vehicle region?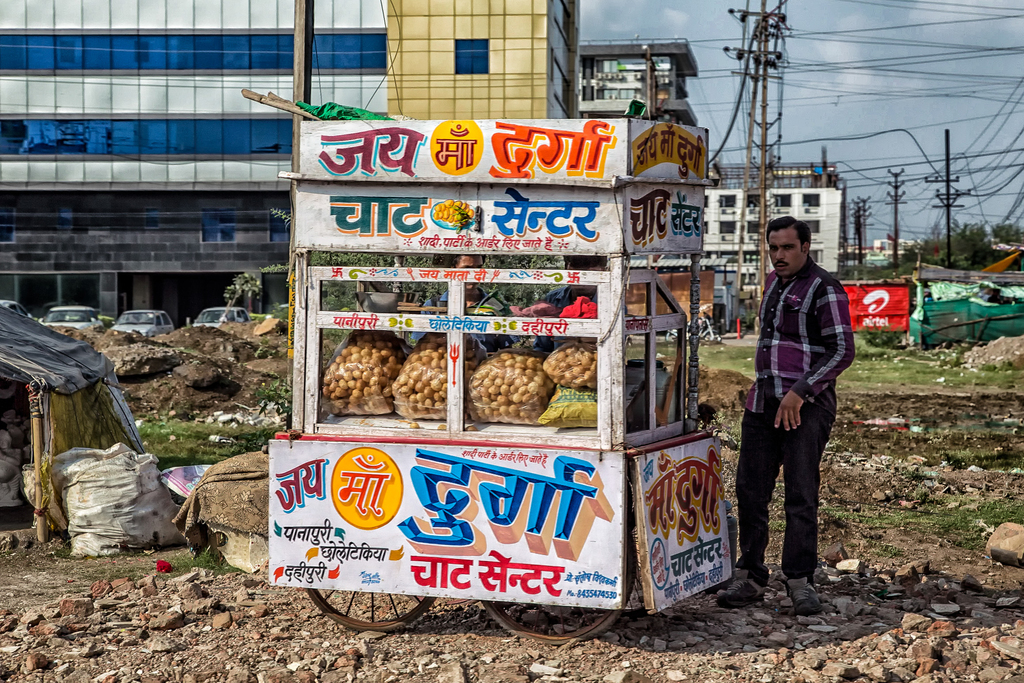
crop(110, 307, 171, 333)
